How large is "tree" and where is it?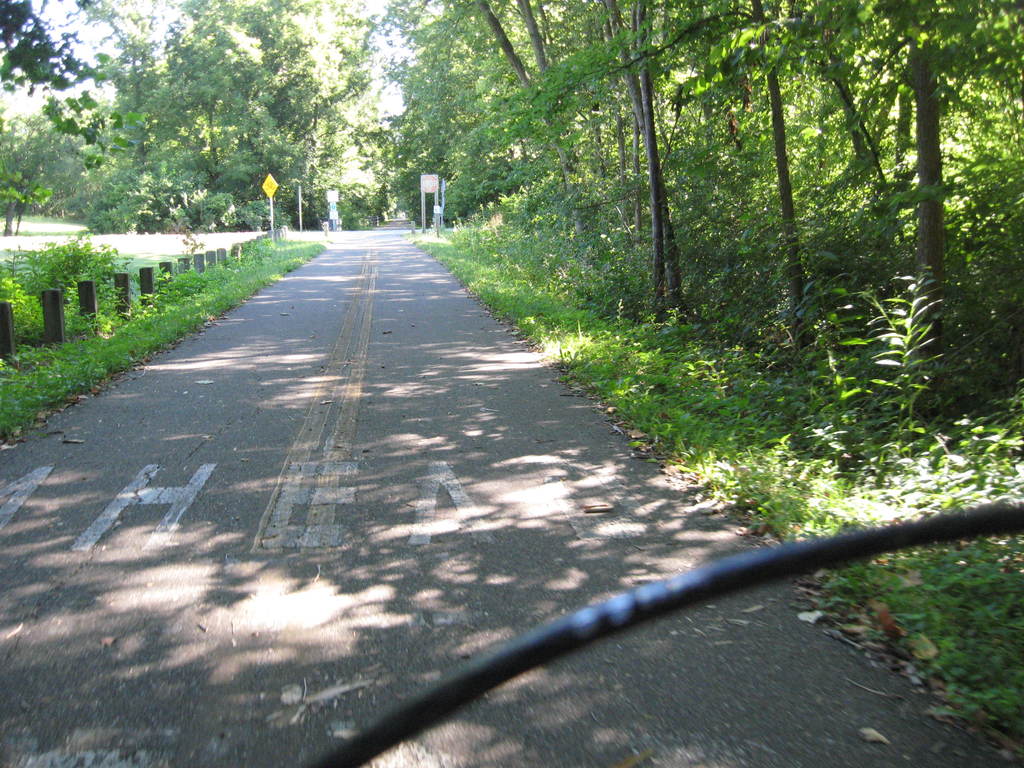
Bounding box: (x1=0, y1=99, x2=47, y2=244).
